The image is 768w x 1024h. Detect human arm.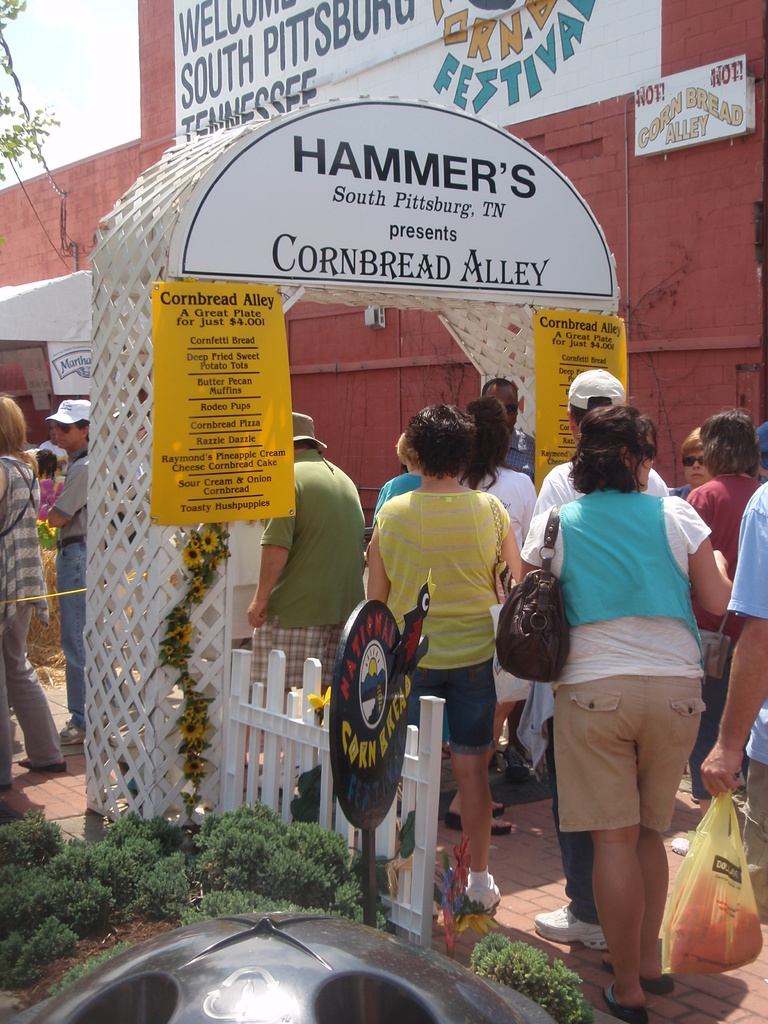
Detection: select_region(692, 495, 714, 543).
